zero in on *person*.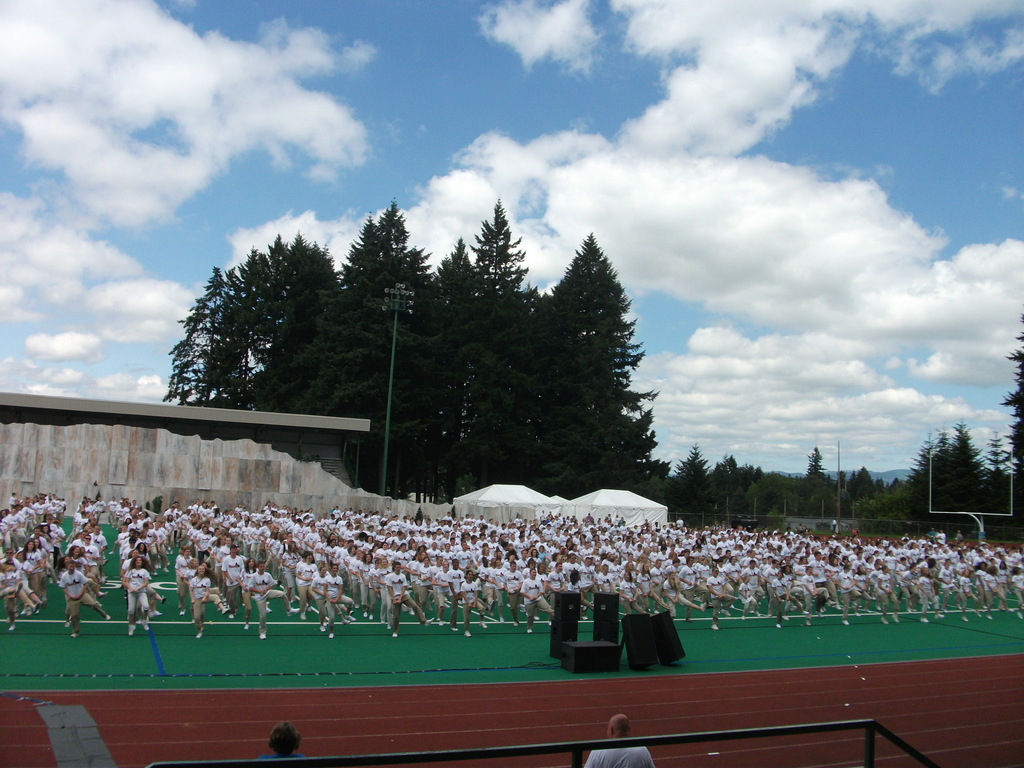
Zeroed in: Rect(705, 572, 728, 623).
